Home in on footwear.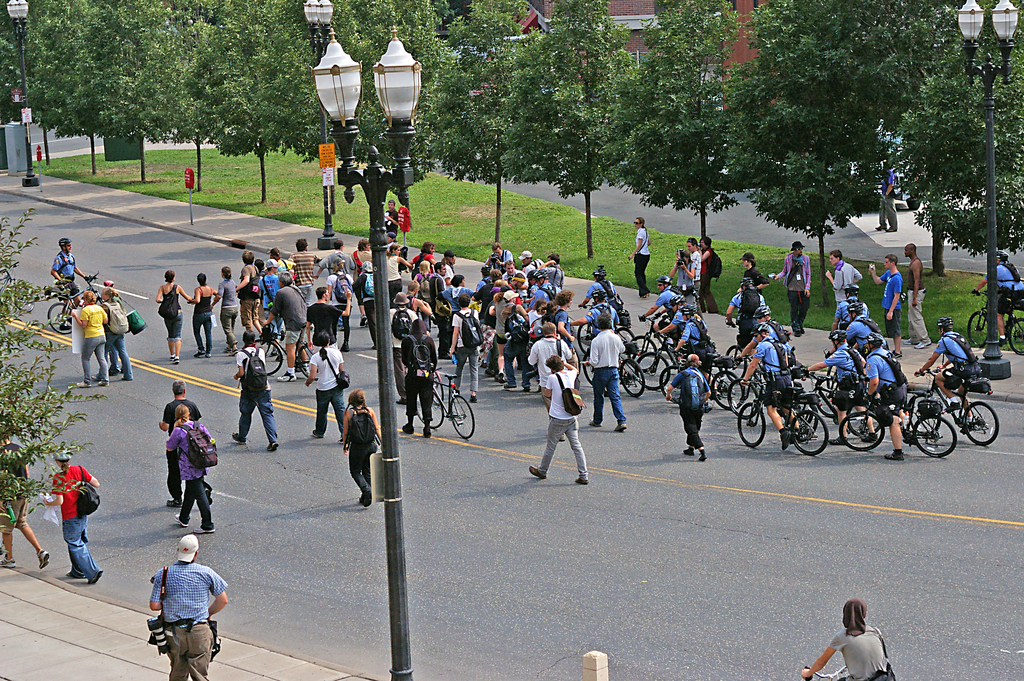
Homed in at pyautogui.locateOnScreen(892, 443, 905, 464).
